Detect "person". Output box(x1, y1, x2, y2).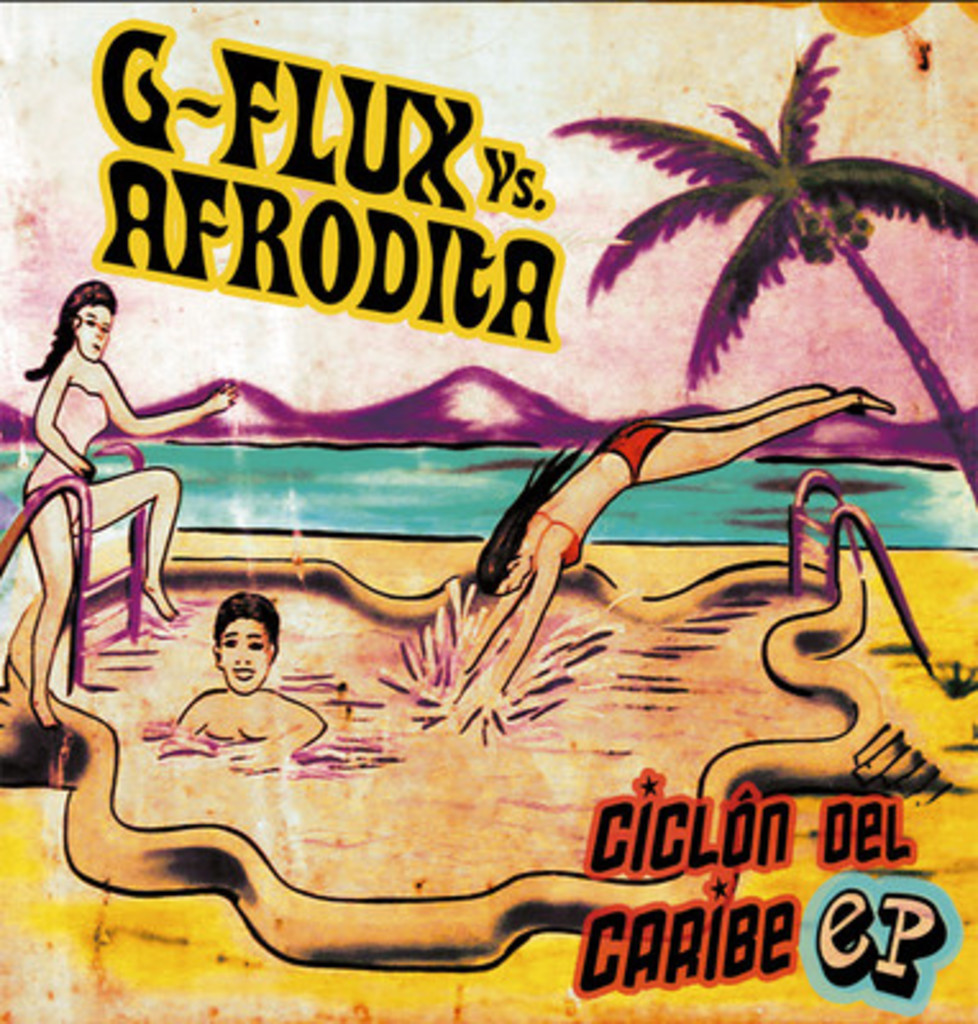
box(440, 374, 899, 737).
